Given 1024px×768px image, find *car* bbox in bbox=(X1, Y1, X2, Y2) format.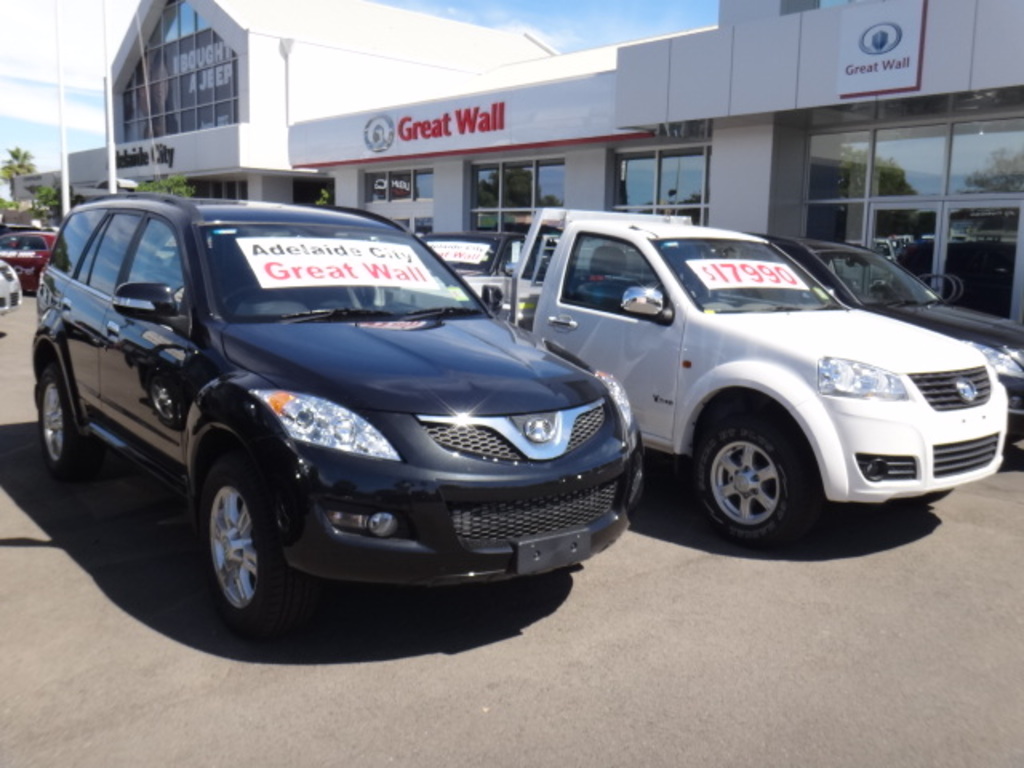
bbox=(34, 198, 645, 643).
